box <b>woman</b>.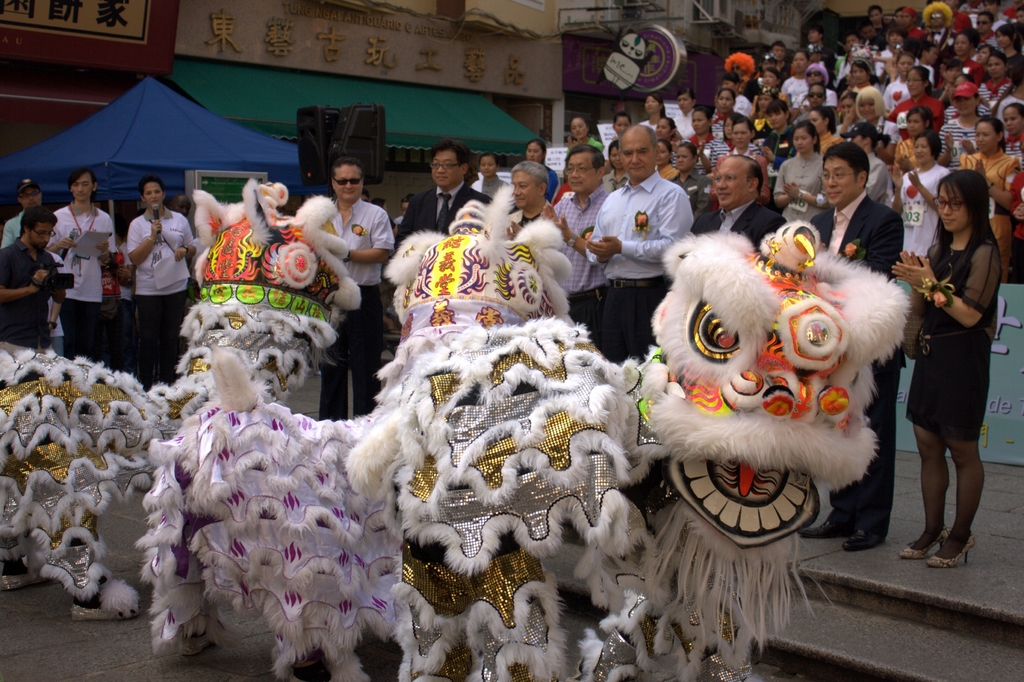
l=757, t=104, r=795, b=163.
